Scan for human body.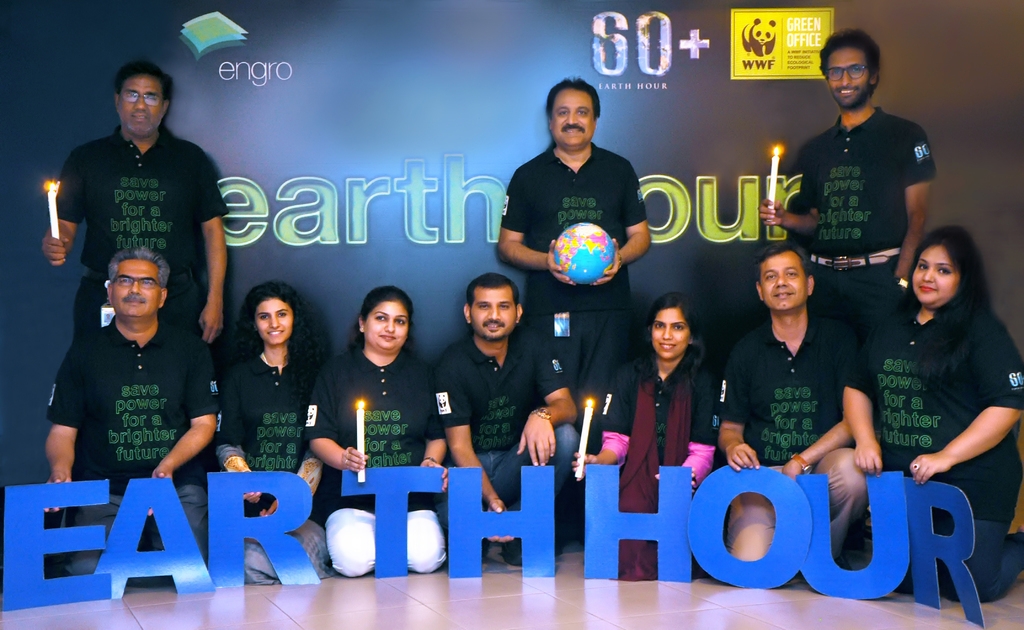
Scan result: region(440, 264, 582, 560).
